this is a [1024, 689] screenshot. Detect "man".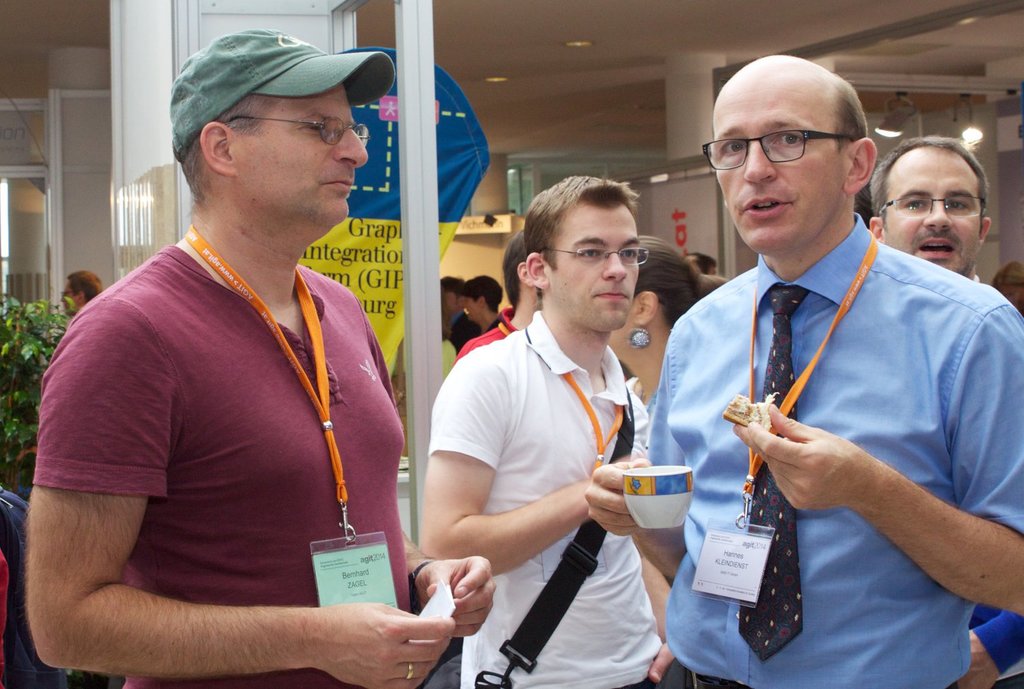
(868, 134, 993, 283).
